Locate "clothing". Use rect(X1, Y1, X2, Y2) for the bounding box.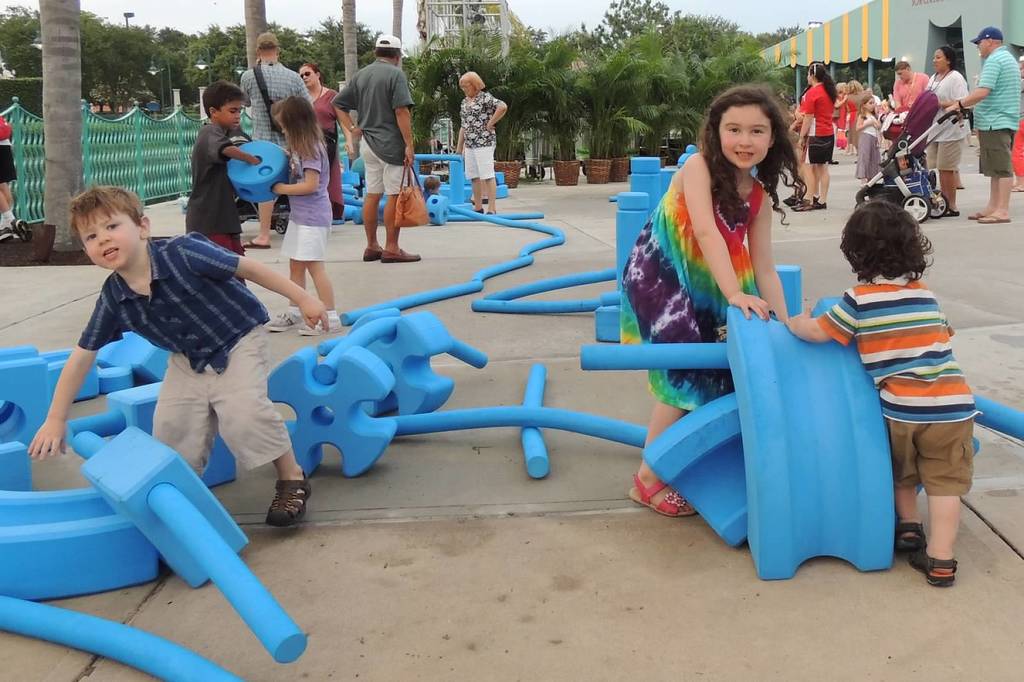
rect(835, 95, 845, 134).
